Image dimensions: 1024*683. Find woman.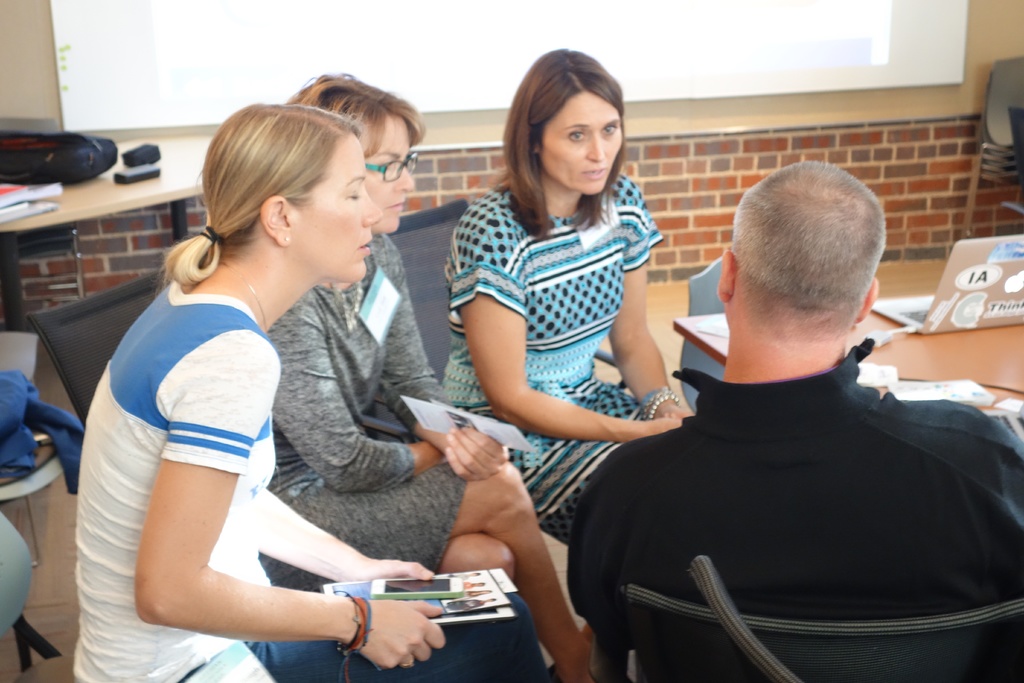
box(60, 99, 561, 682).
